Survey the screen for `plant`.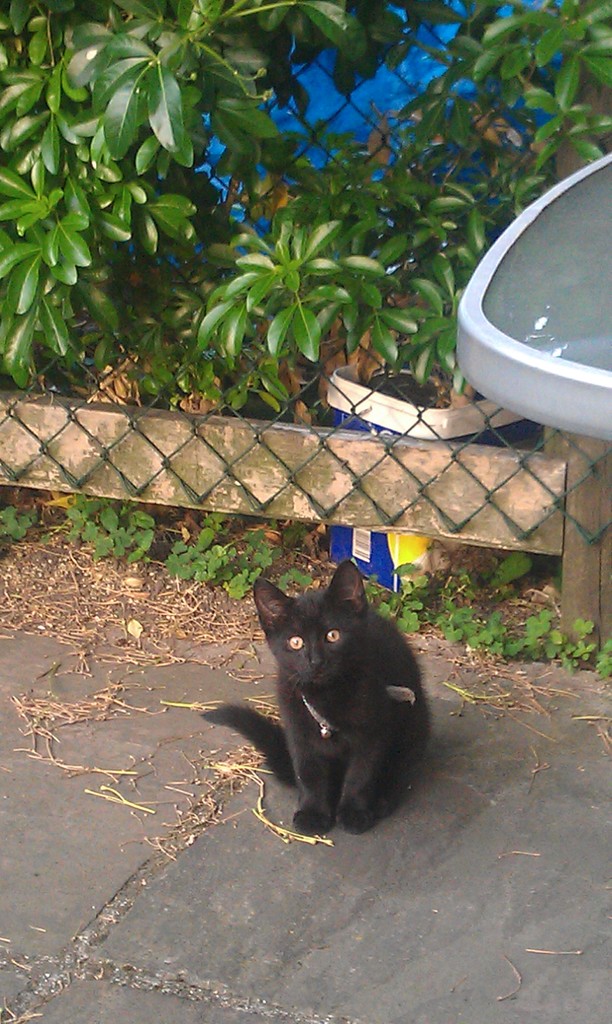
Survey found: 97 488 157 566.
